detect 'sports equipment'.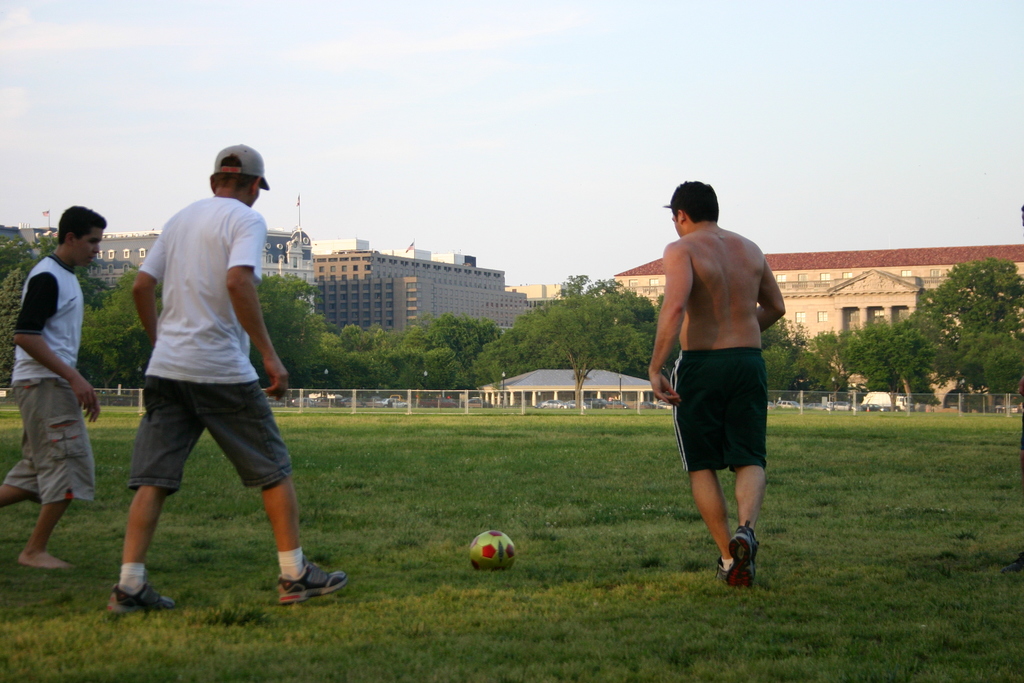
Detected at [470,527,516,572].
